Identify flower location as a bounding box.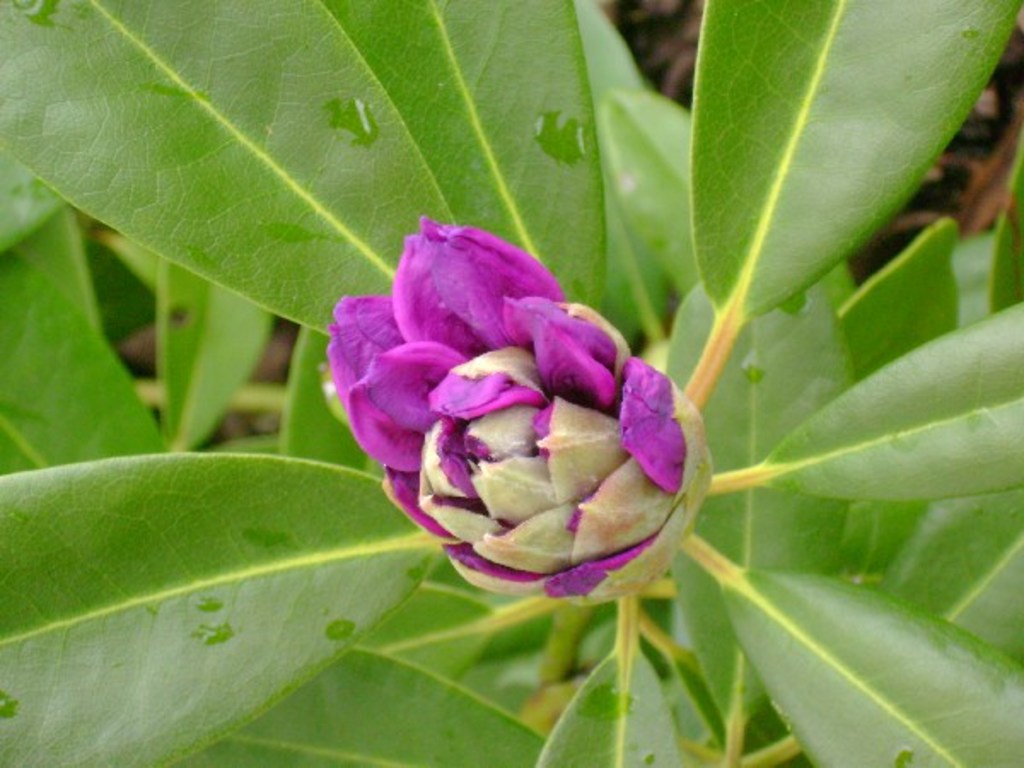
bbox=(321, 217, 713, 613).
